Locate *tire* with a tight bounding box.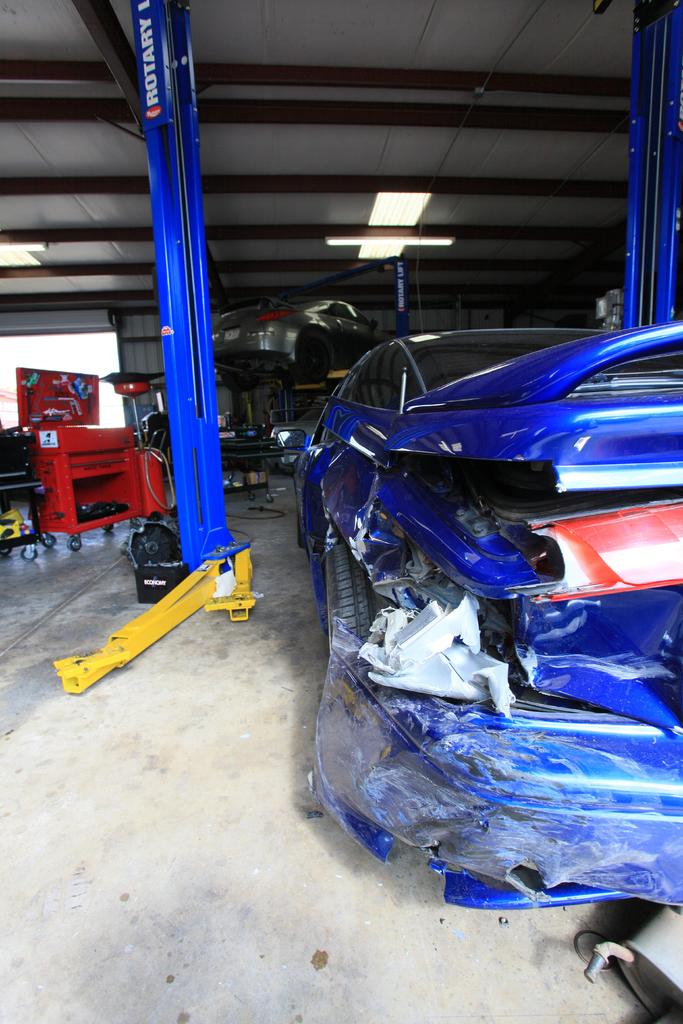
<bbox>247, 492, 254, 502</bbox>.
